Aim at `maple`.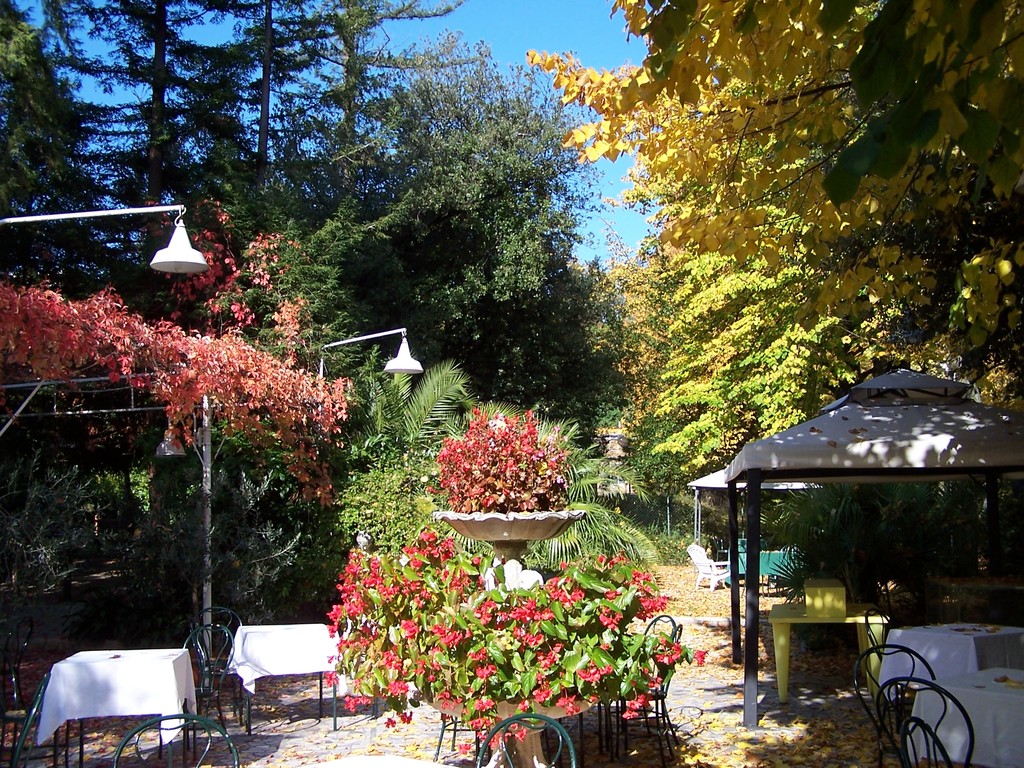
Aimed at [left=426, top=404, right=582, bottom=508].
